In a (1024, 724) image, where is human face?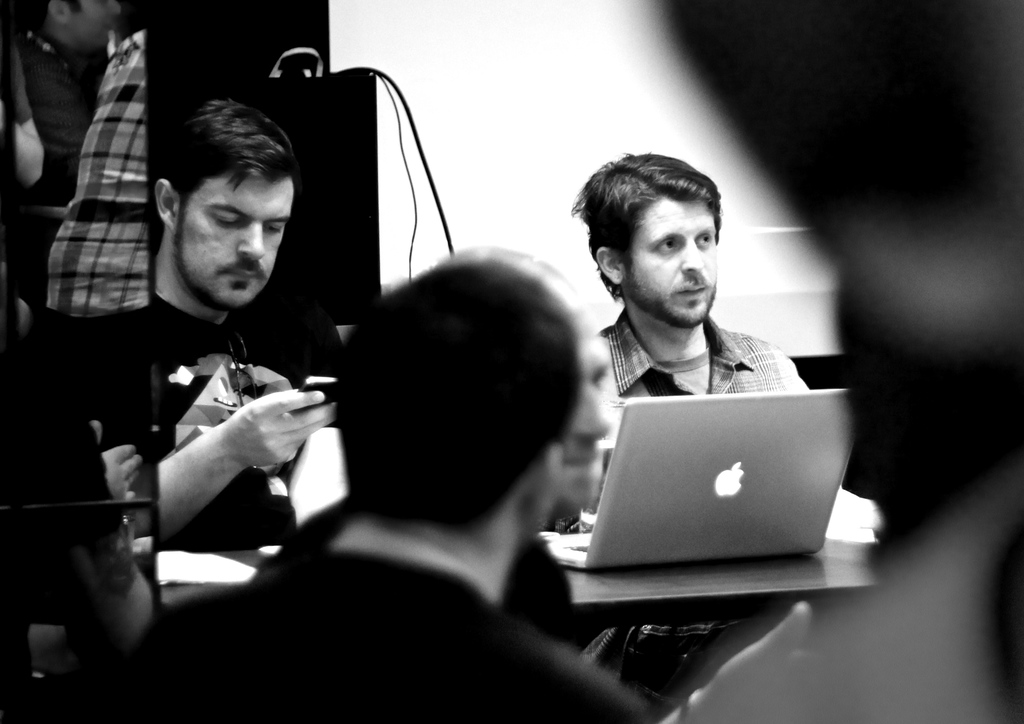
<bbox>177, 168, 296, 309</bbox>.
